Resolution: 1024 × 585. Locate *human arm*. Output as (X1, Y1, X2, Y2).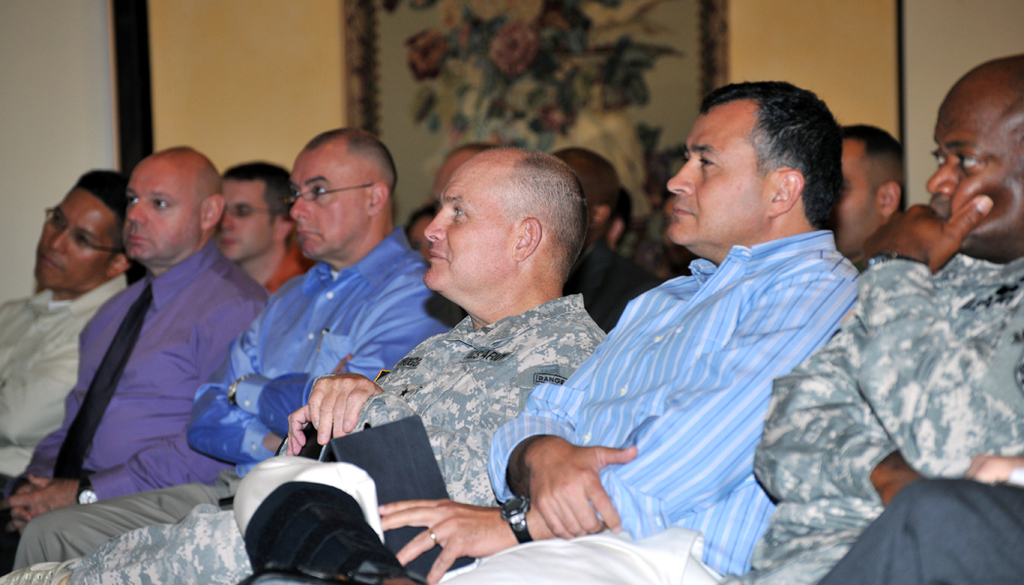
(228, 321, 441, 435).
